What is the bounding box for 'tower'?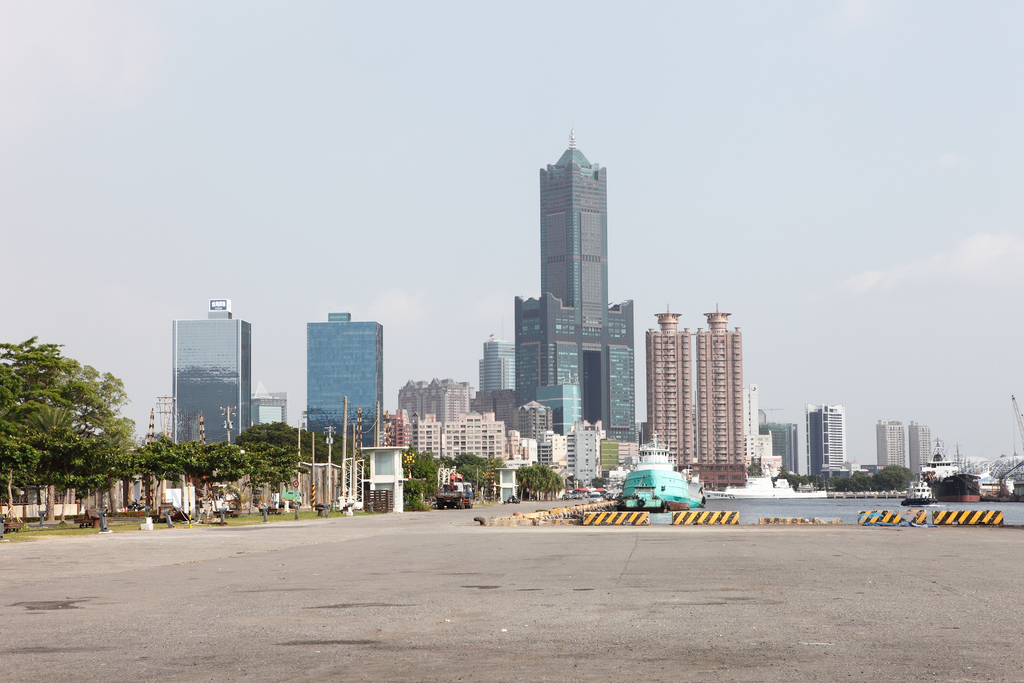
detection(648, 305, 747, 472).
